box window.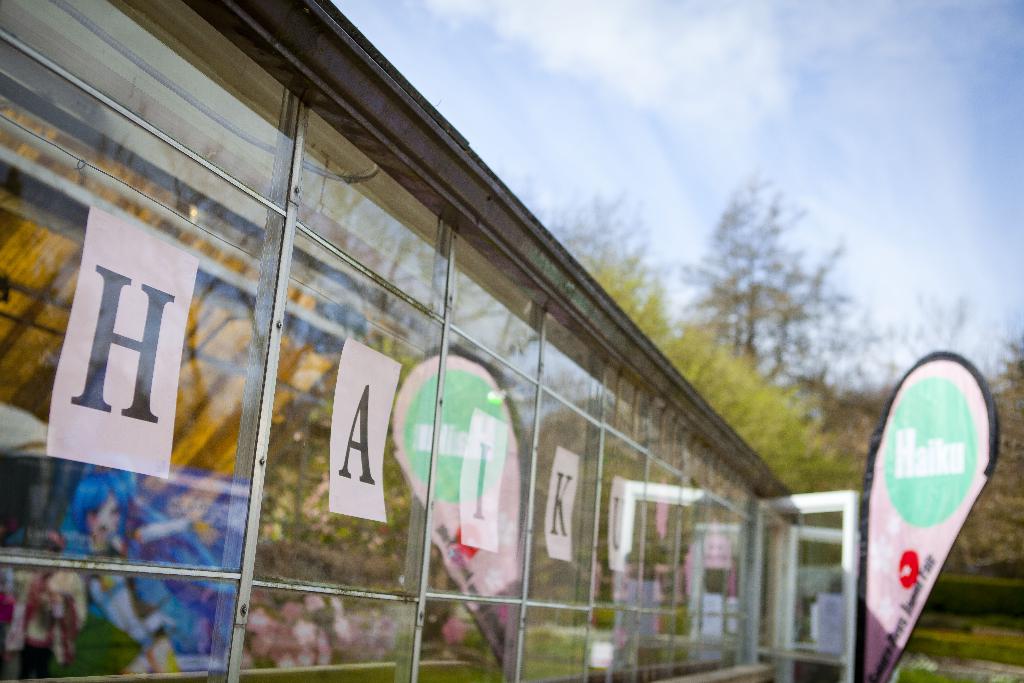
(0,28,289,682).
